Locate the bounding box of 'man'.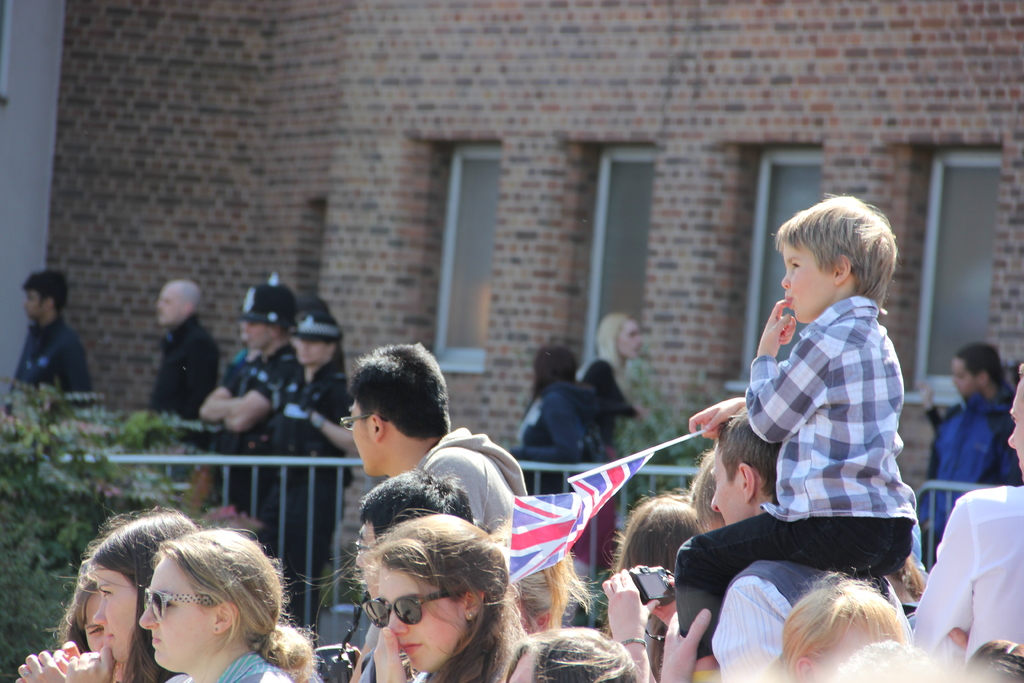
Bounding box: (left=3, top=269, right=99, bottom=430).
